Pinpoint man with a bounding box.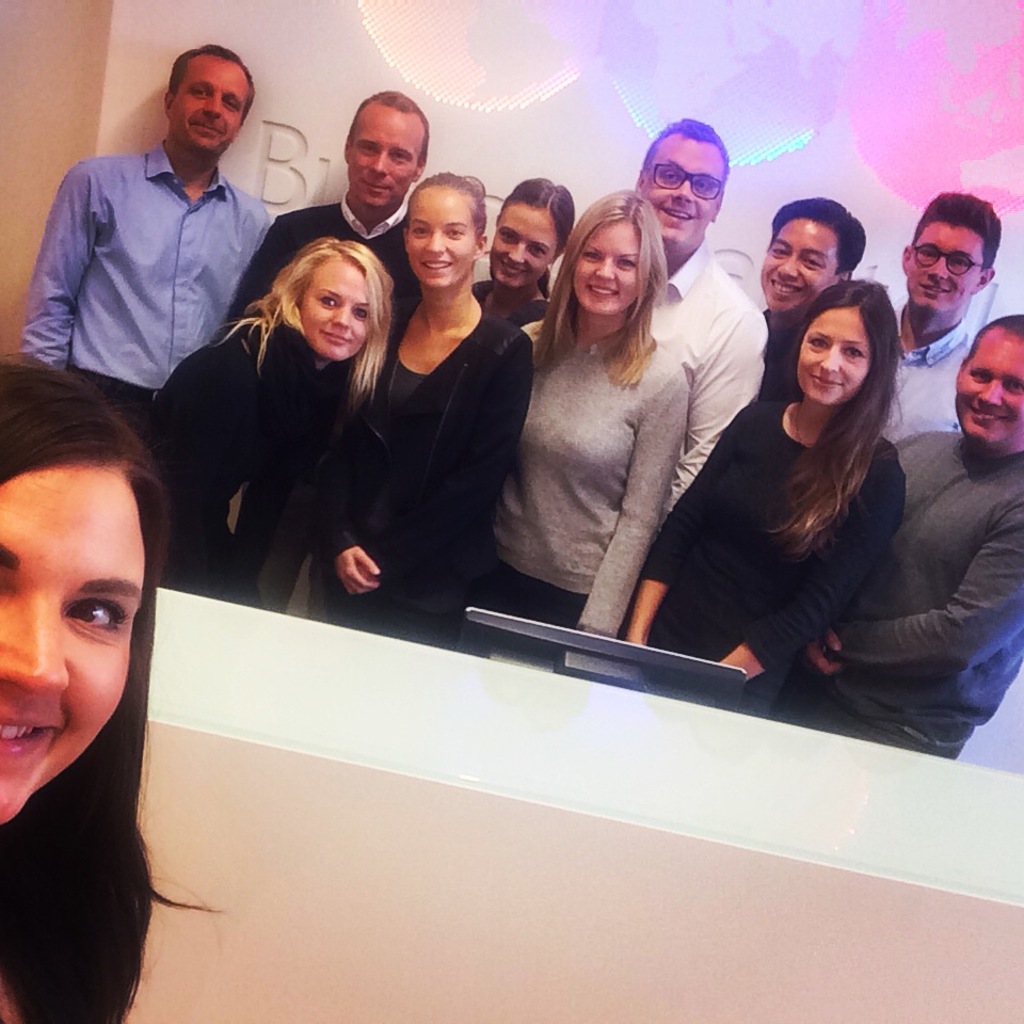
x1=873, y1=191, x2=1002, y2=446.
